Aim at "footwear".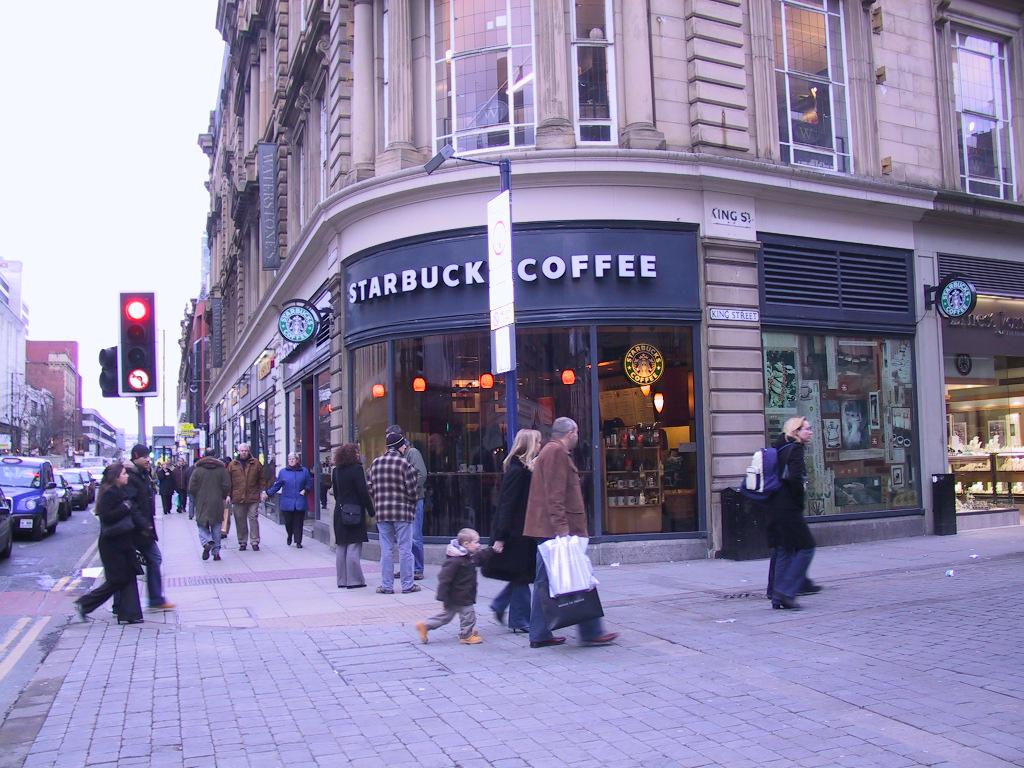
Aimed at (x1=458, y1=630, x2=480, y2=646).
